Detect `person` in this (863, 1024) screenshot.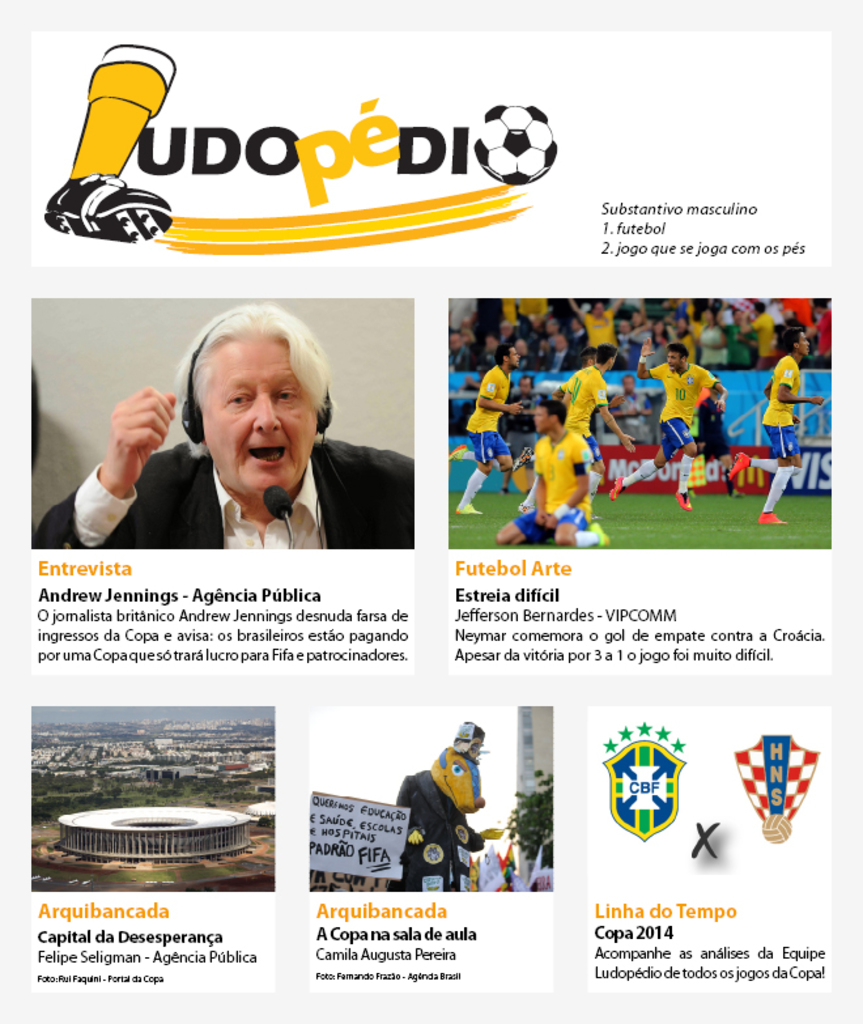
Detection: bbox=(730, 331, 821, 522).
